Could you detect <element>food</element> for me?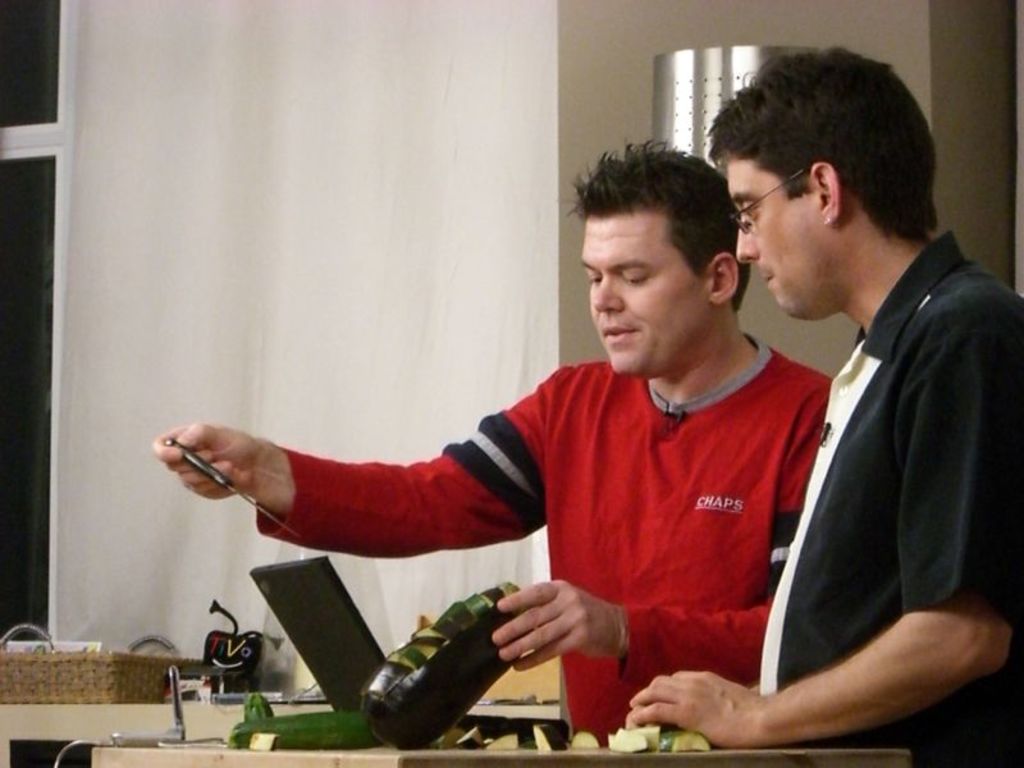
Detection result: select_region(436, 716, 716, 754).
